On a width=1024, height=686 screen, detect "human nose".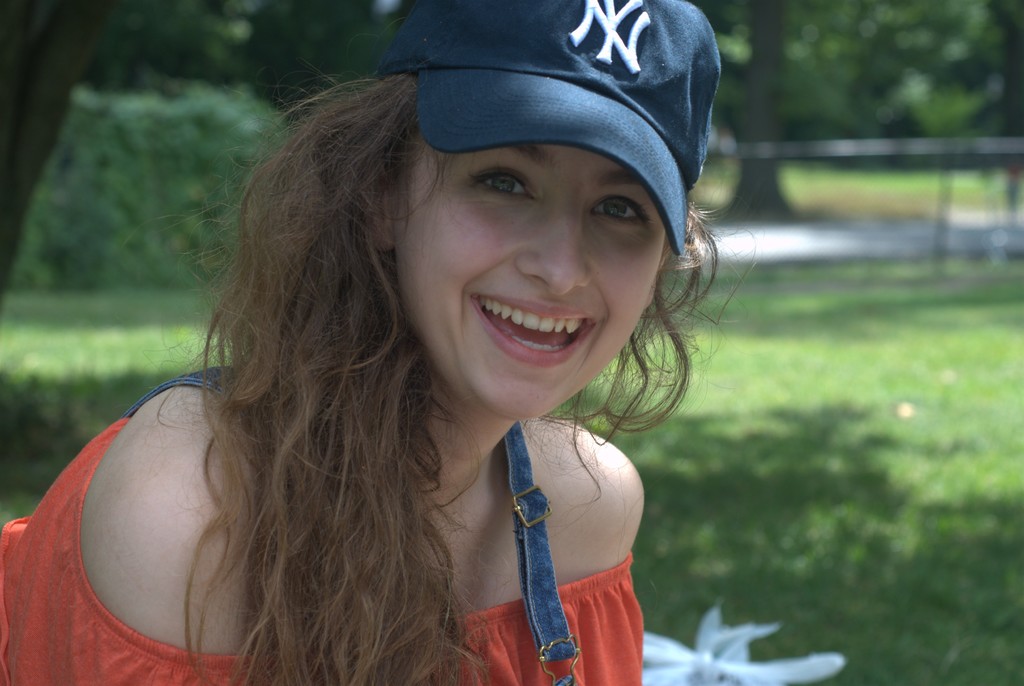
(x1=508, y1=196, x2=585, y2=293).
